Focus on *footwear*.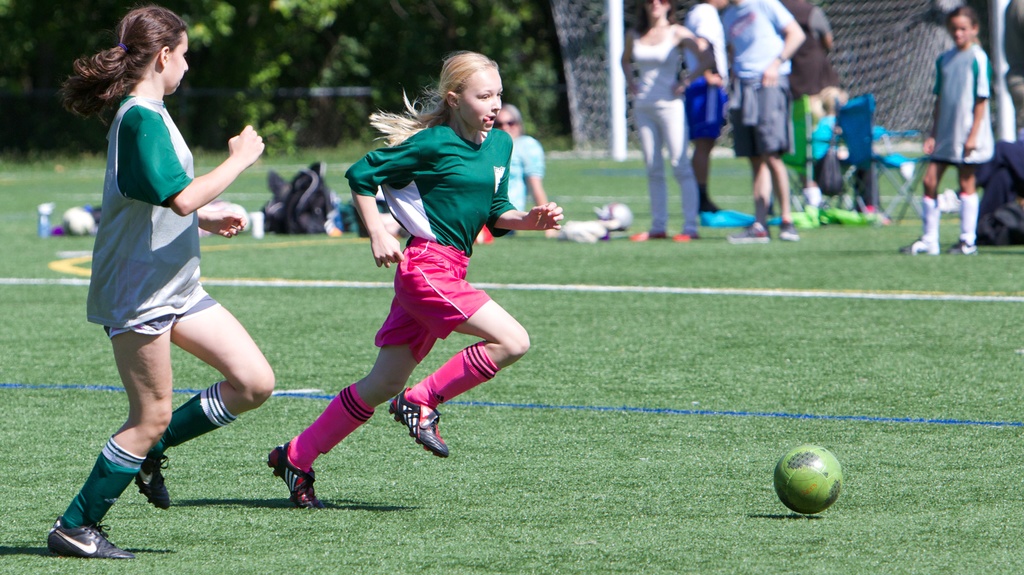
Focused at pyautogui.locateOnScreen(673, 230, 696, 244).
